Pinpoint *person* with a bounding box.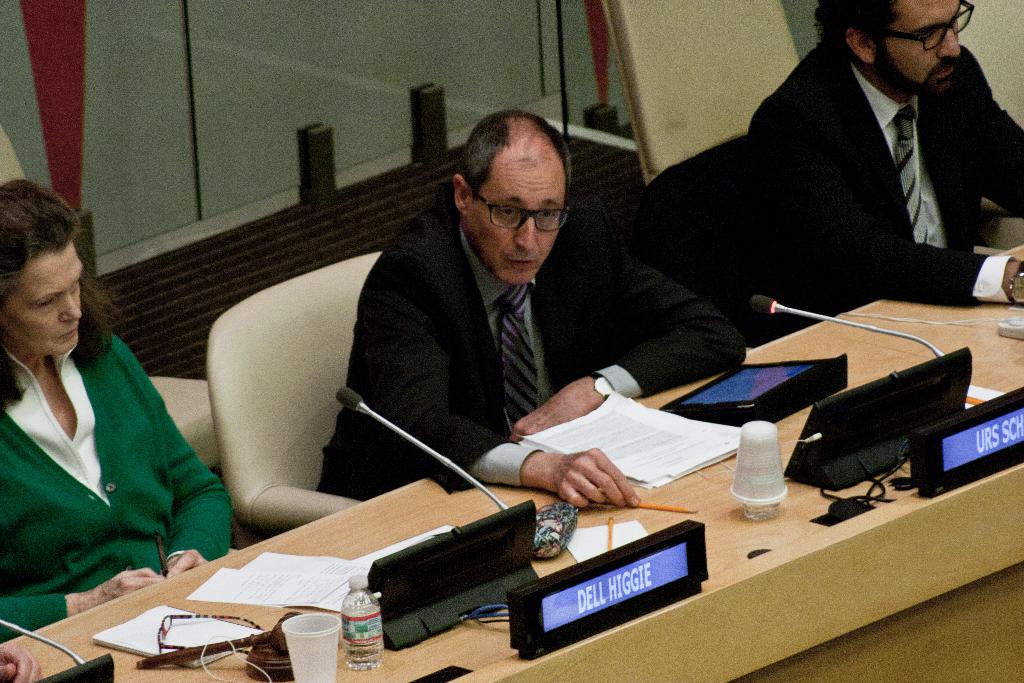
select_region(0, 177, 232, 641).
